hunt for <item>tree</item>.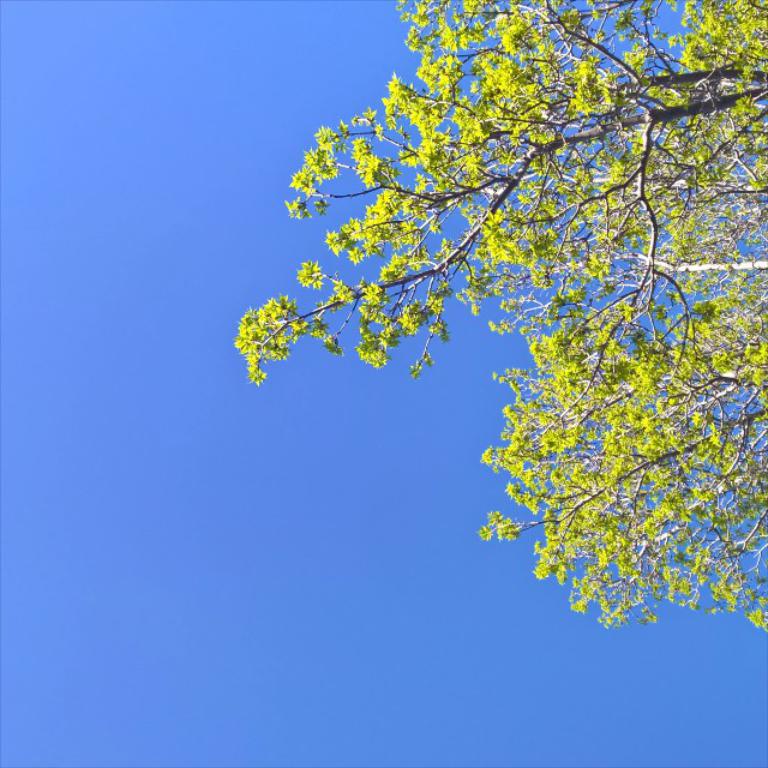
Hunted down at [235, 0, 767, 637].
